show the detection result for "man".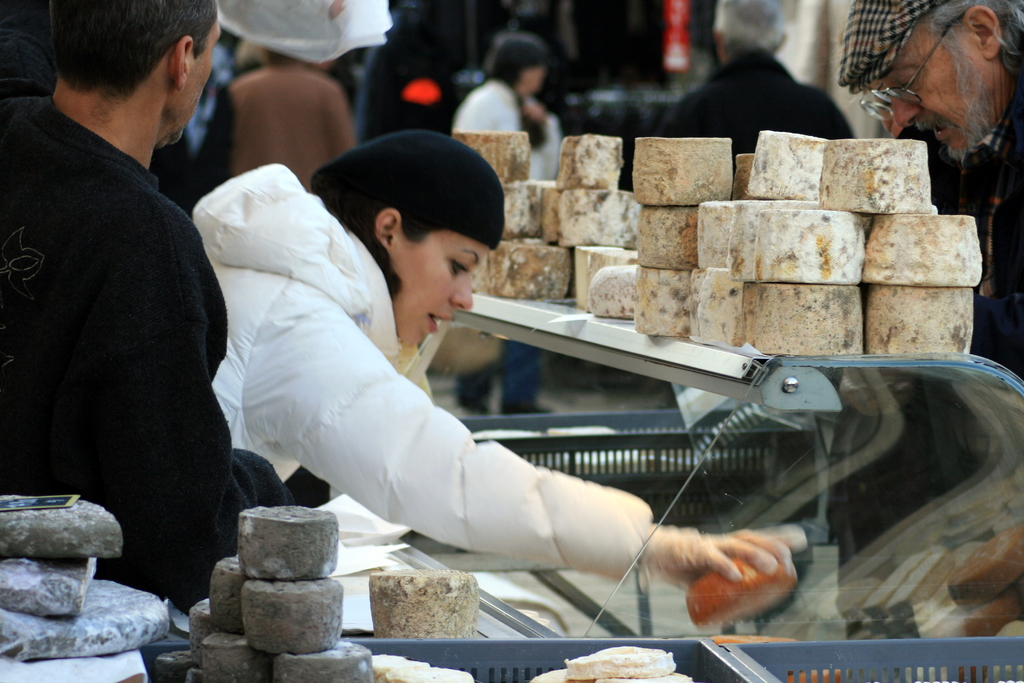
crop(10, 0, 250, 623).
